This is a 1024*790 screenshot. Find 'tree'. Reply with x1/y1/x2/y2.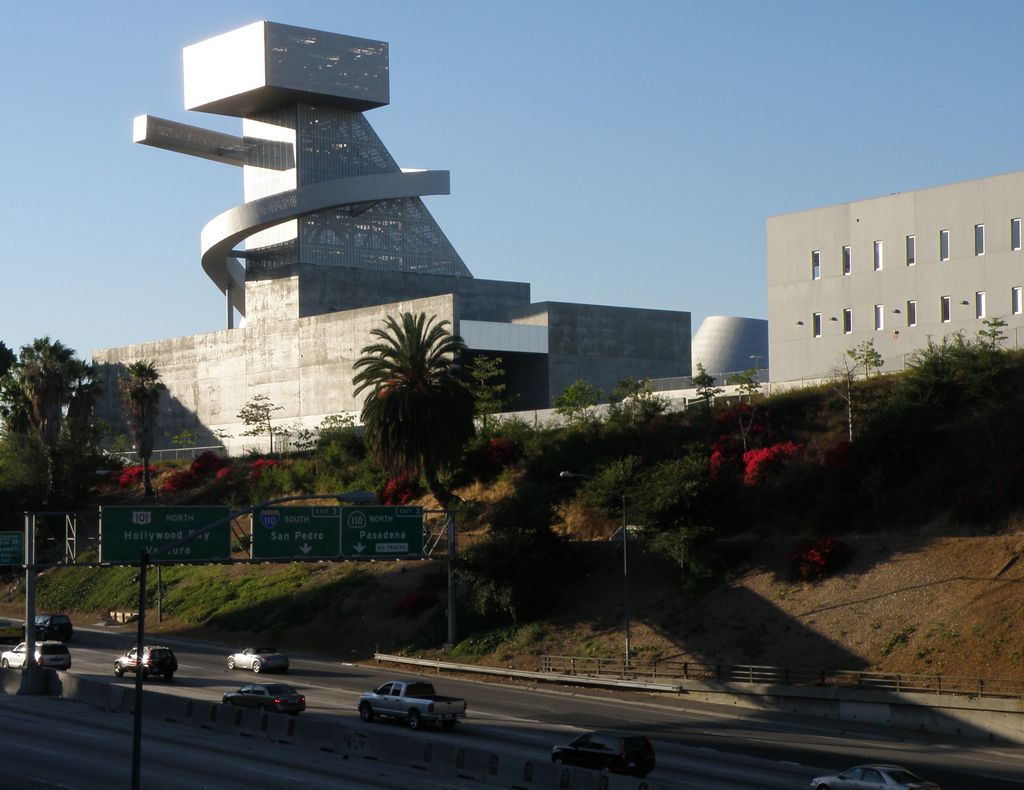
64/377/108/486.
